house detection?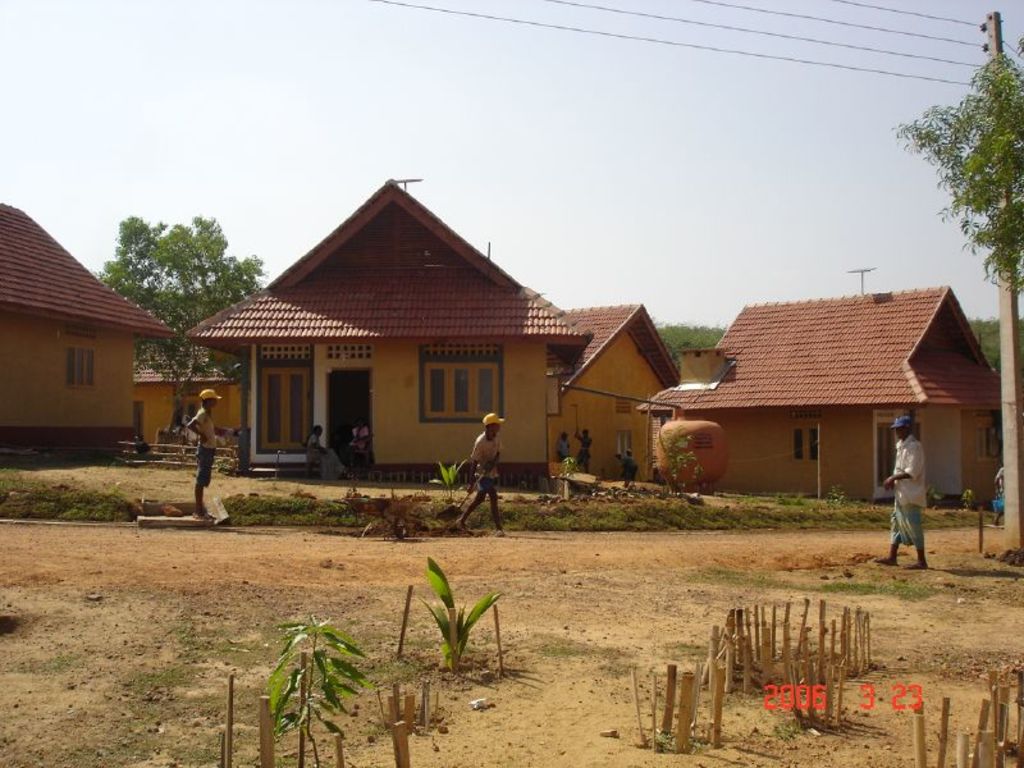
622,284,1007,498
